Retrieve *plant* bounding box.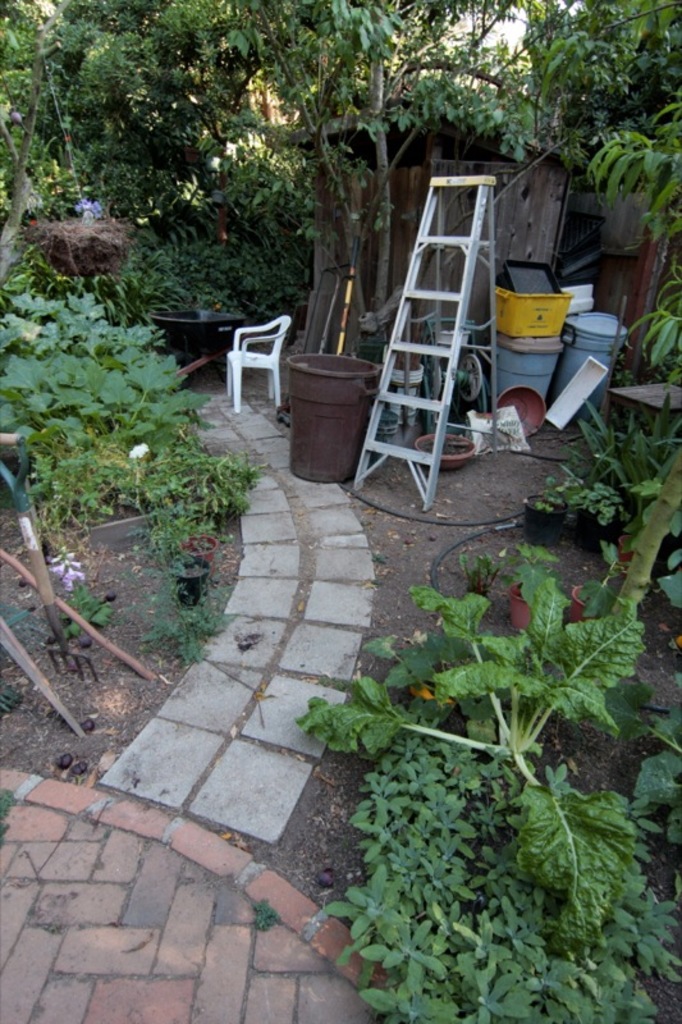
Bounding box: l=255, t=895, r=279, b=932.
